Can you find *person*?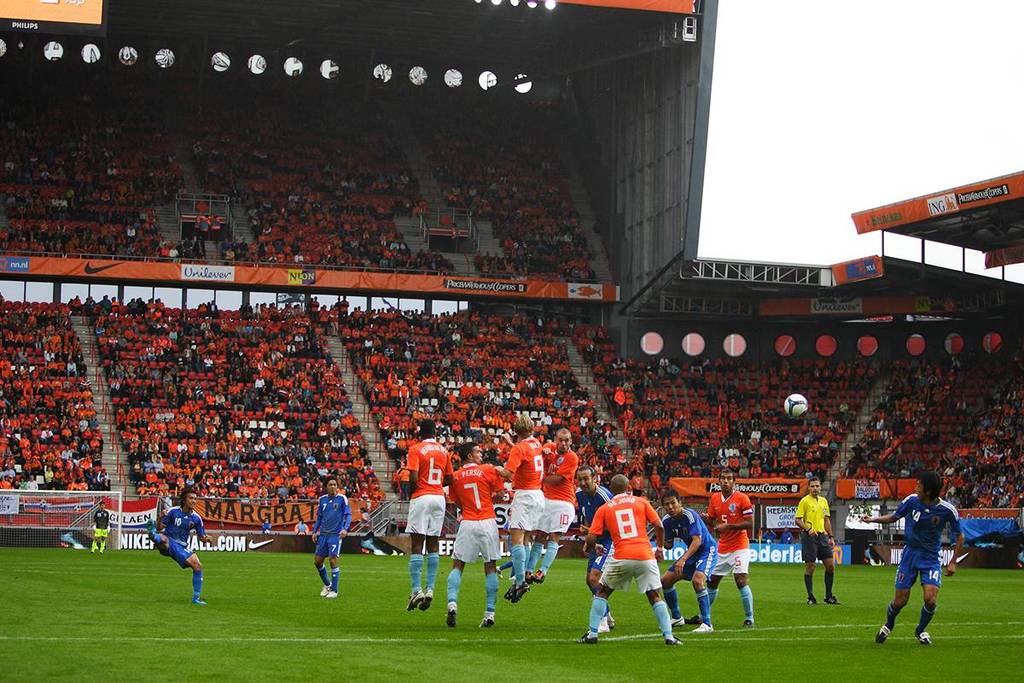
Yes, bounding box: BBox(671, 354, 678, 376).
